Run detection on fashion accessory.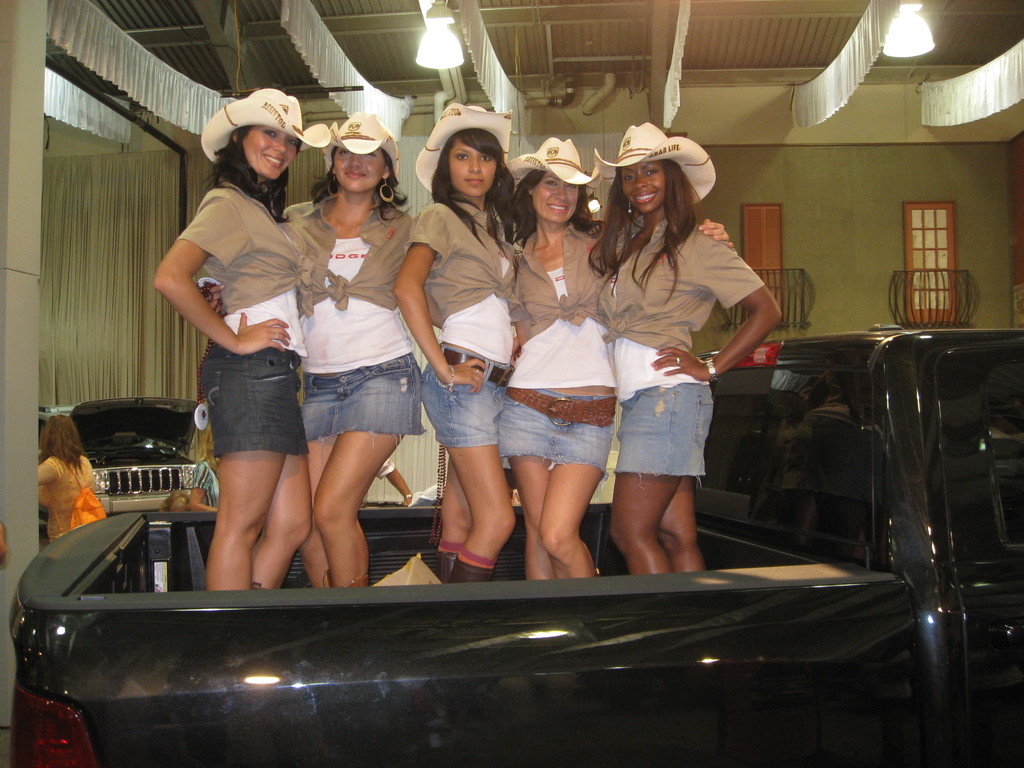
Result: Rect(377, 182, 392, 214).
